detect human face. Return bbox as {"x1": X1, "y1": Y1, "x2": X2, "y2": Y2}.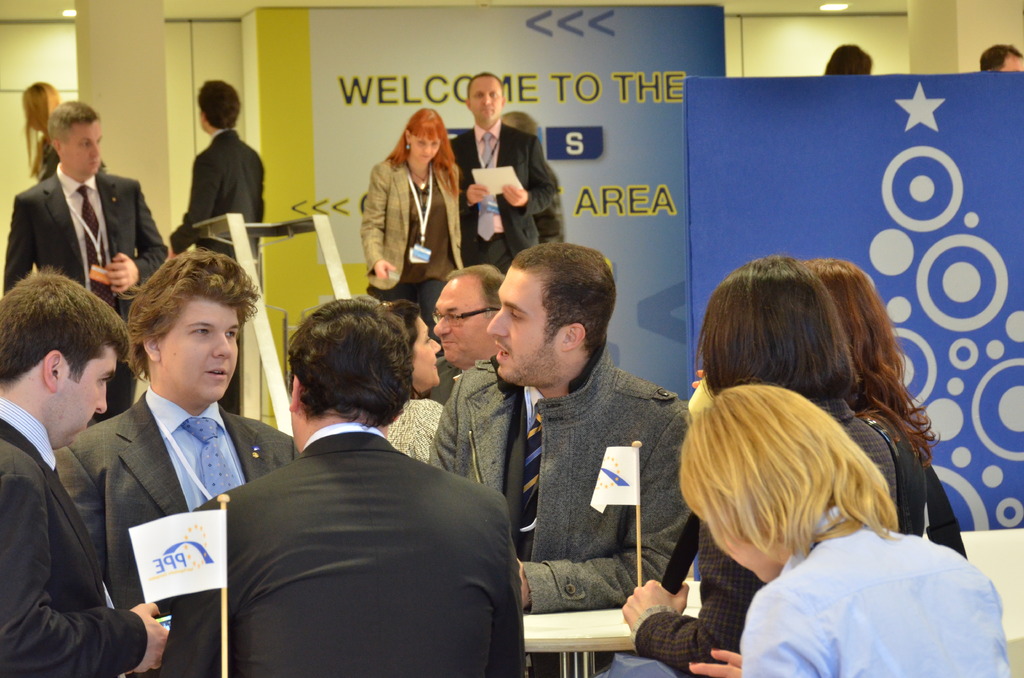
{"x1": 401, "y1": 122, "x2": 444, "y2": 161}.
